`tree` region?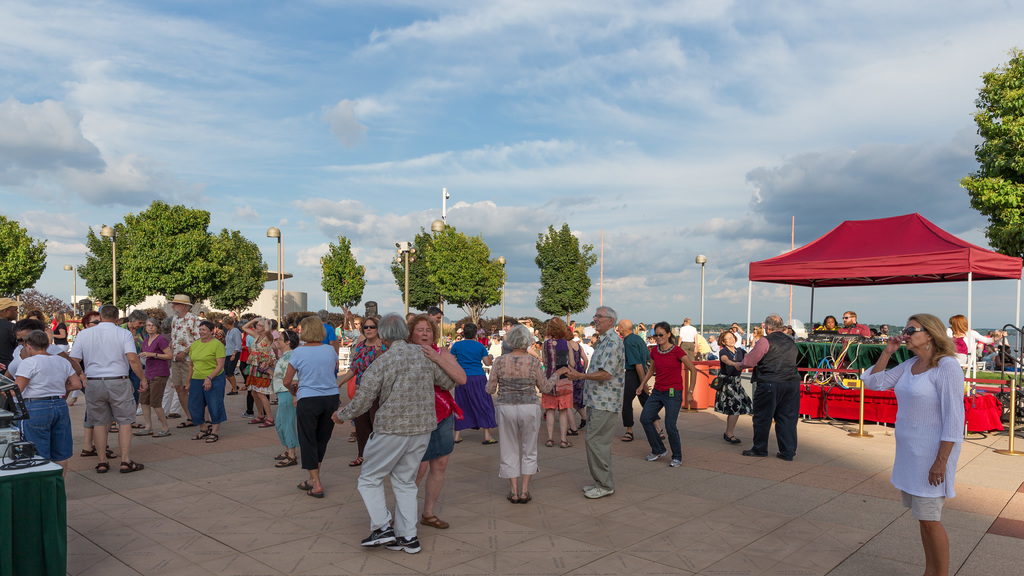
Rect(456, 312, 519, 340)
